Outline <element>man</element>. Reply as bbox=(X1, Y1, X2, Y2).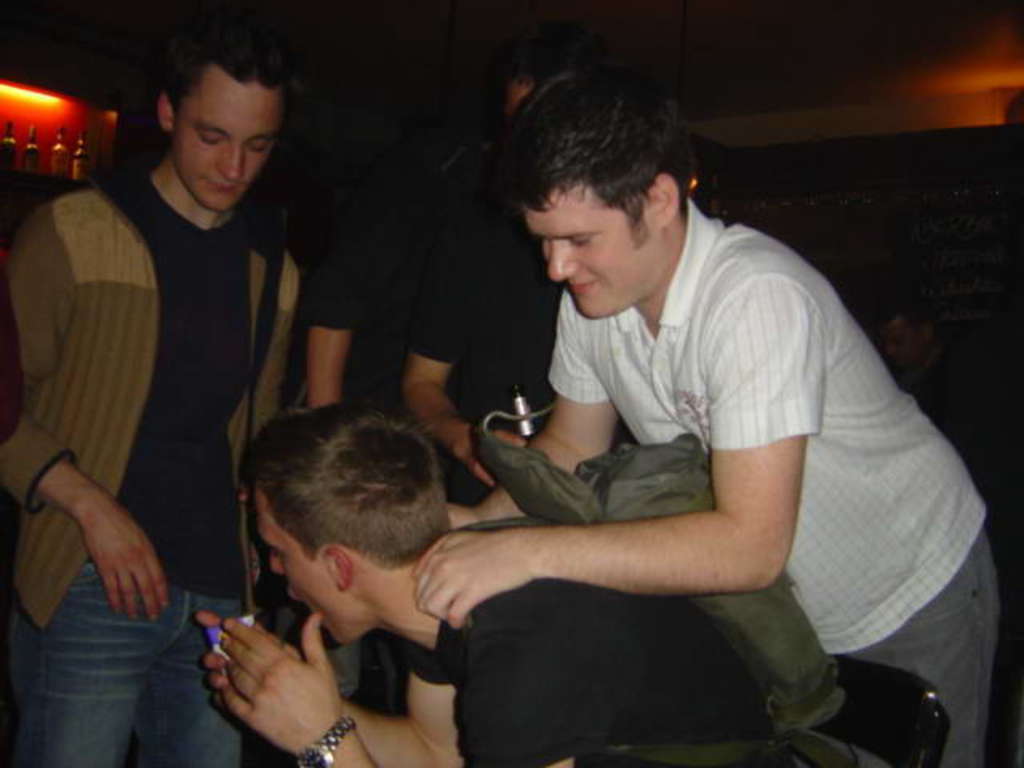
bbox=(298, 240, 373, 411).
